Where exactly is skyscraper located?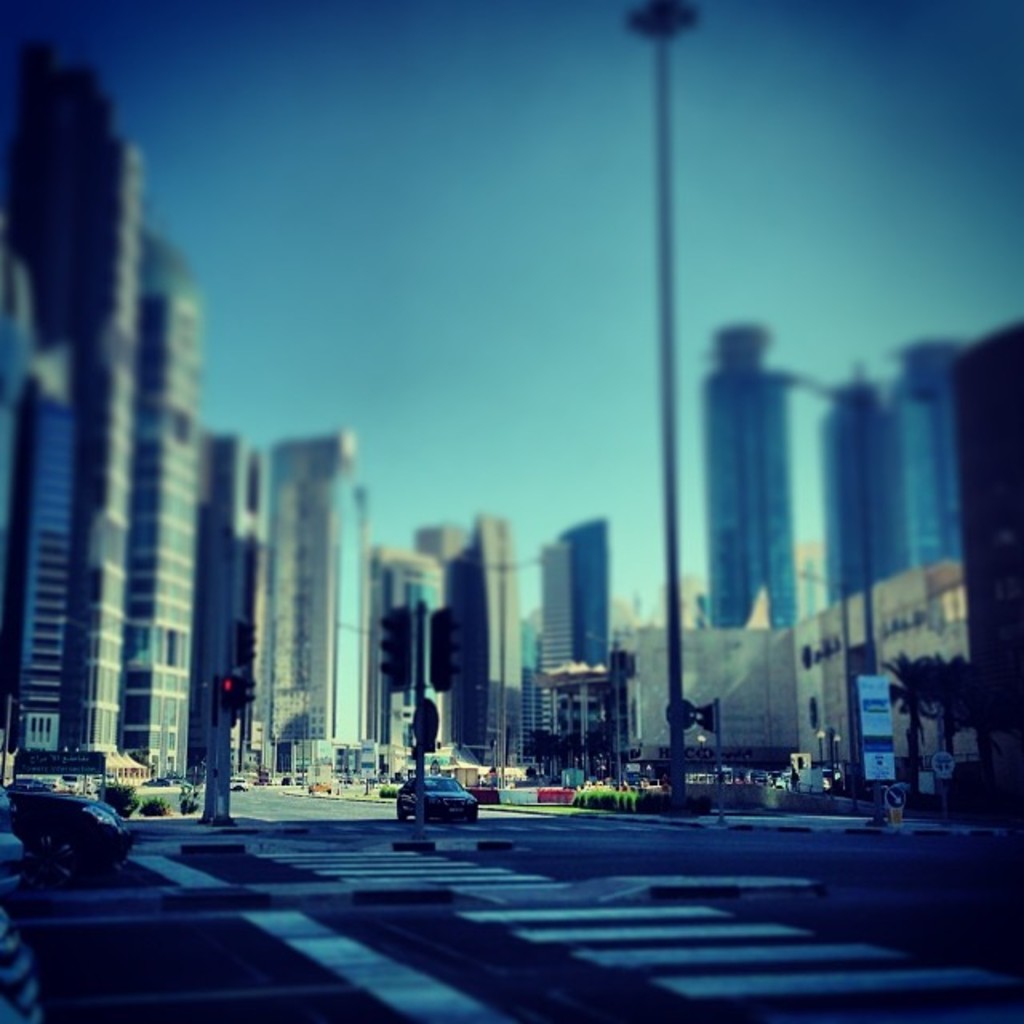
Its bounding box is rect(523, 538, 574, 728).
